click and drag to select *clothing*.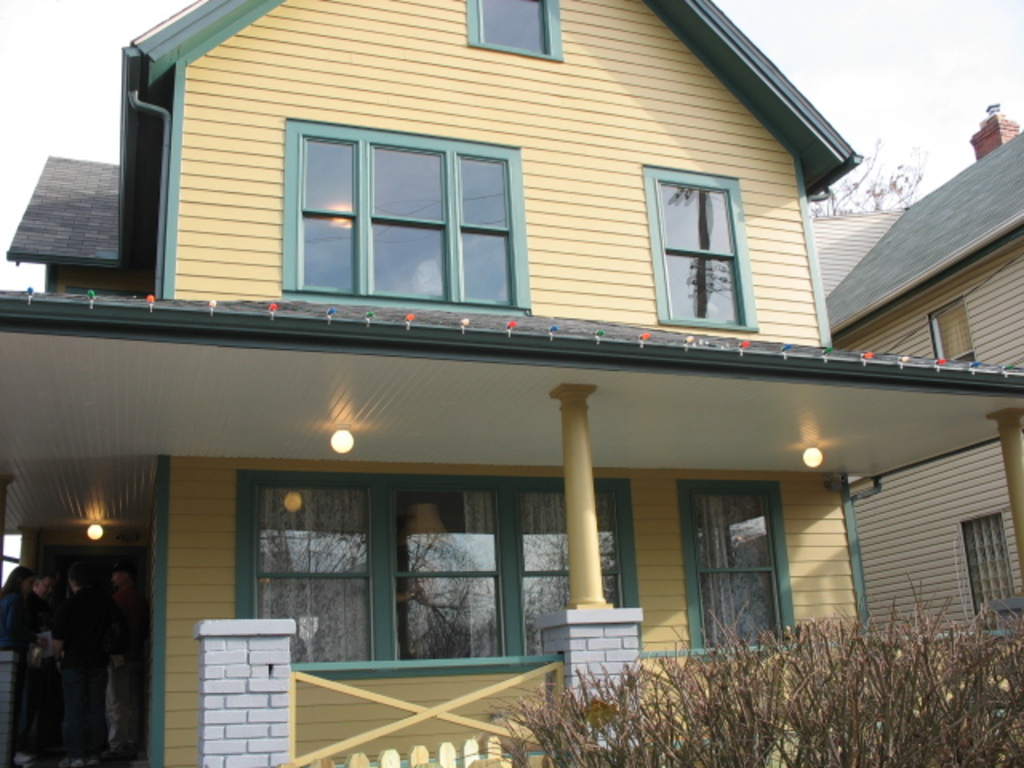
Selection: {"left": 51, "top": 587, "right": 115, "bottom": 757}.
